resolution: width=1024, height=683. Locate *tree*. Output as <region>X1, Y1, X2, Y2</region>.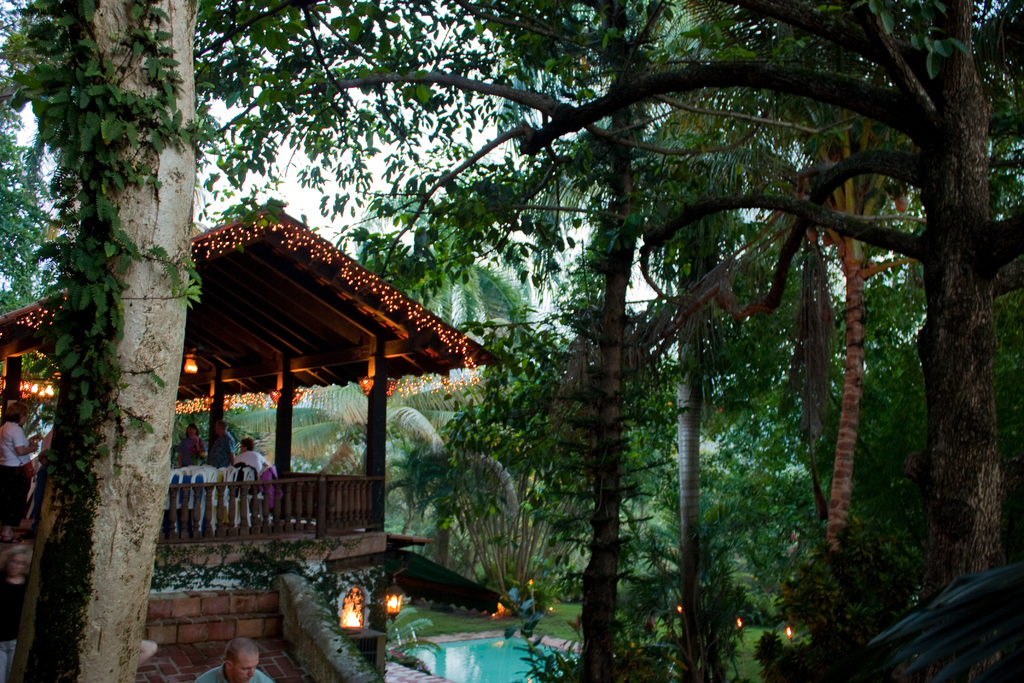
<region>429, 289, 676, 592</region>.
